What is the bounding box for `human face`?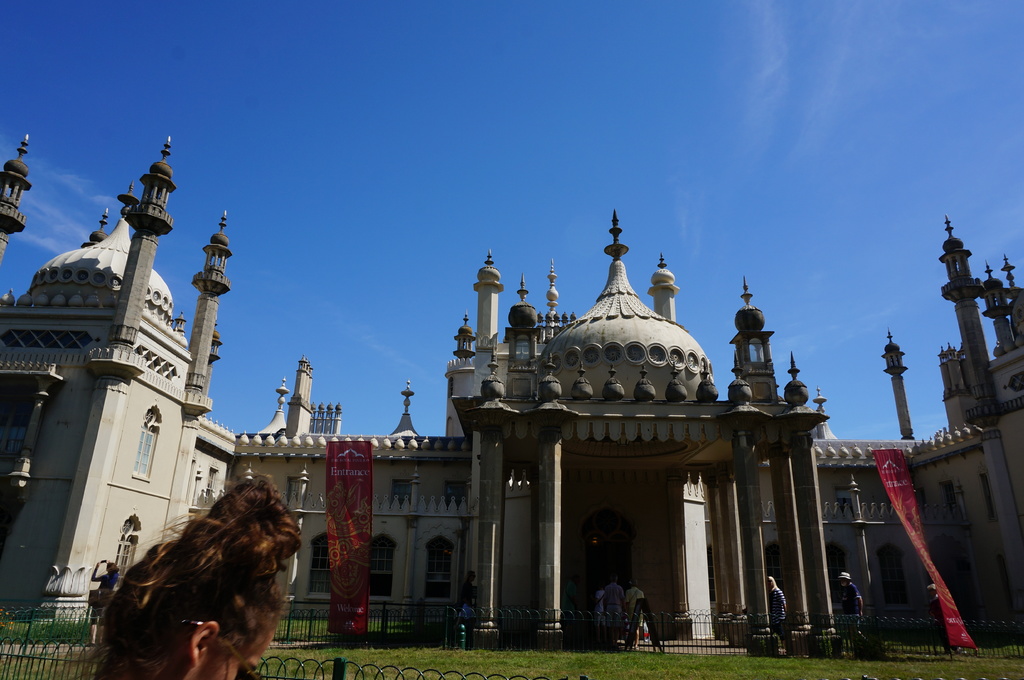
rect(575, 576, 579, 583).
